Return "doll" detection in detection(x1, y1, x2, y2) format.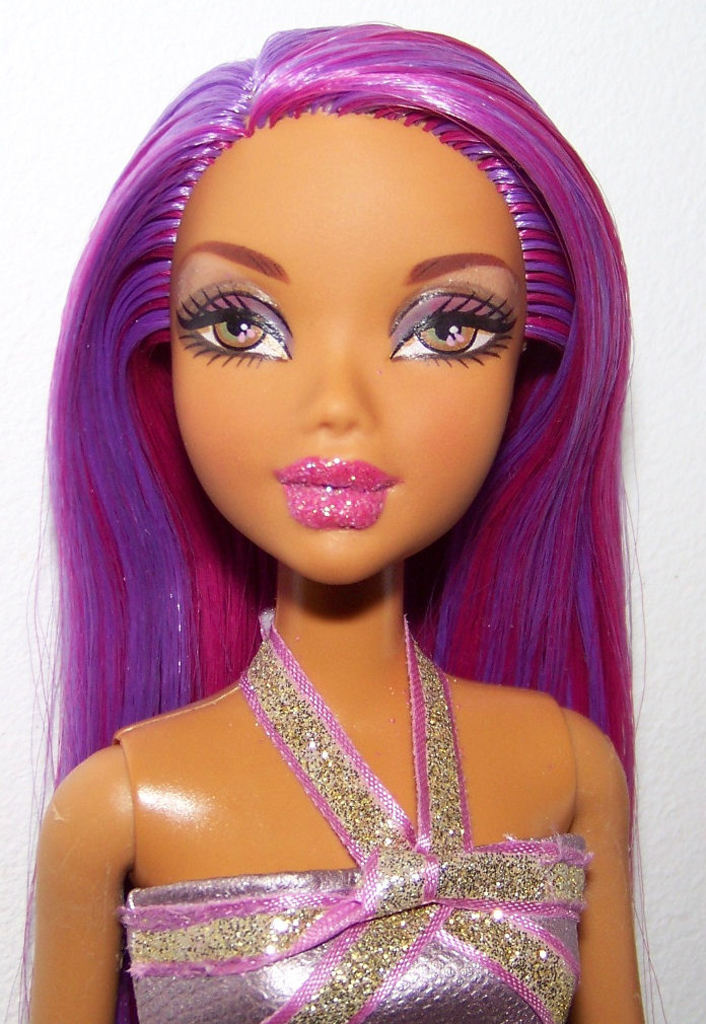
detection(27, 17, 643, 1023).
